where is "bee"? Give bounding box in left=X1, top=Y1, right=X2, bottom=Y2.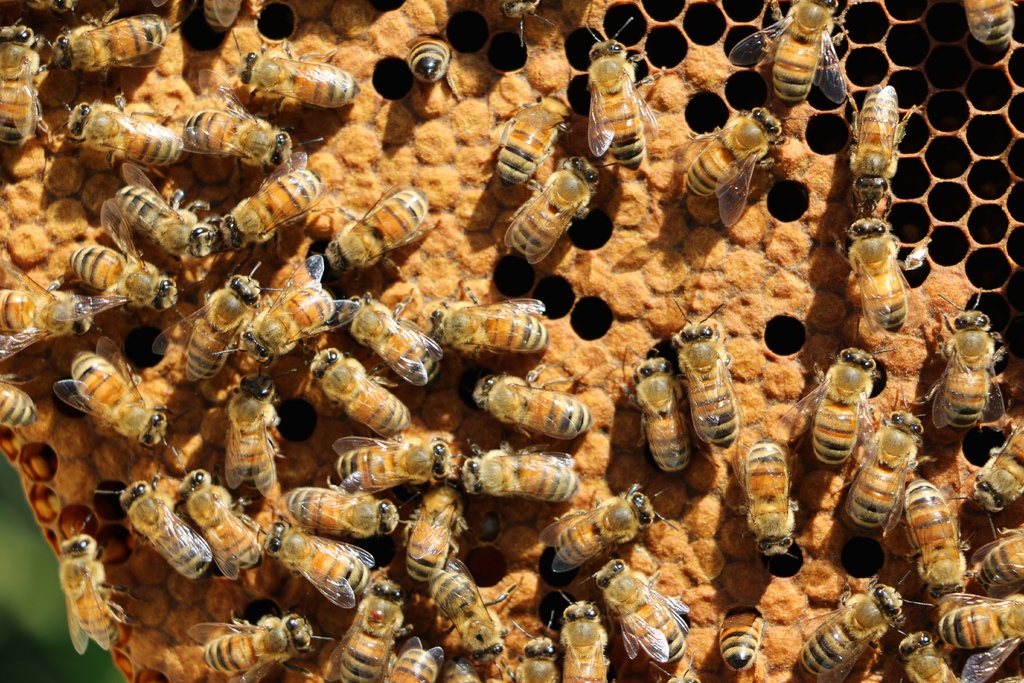
left=312, top=342, right=406, bottom=440.
